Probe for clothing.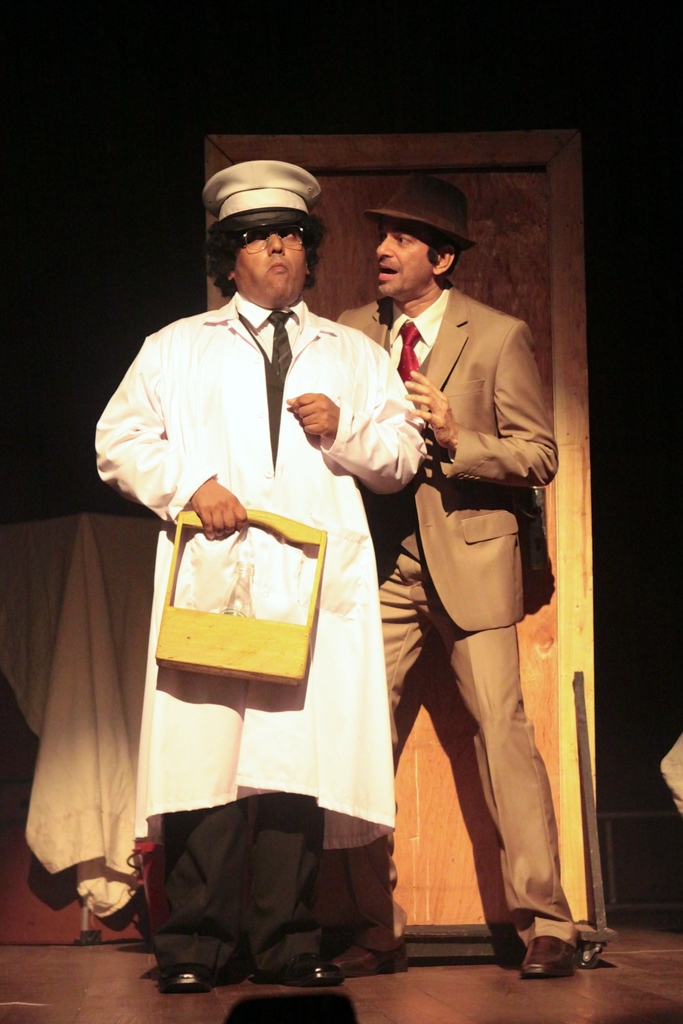
Probe result: BBox(342, 286, 583, 961).
